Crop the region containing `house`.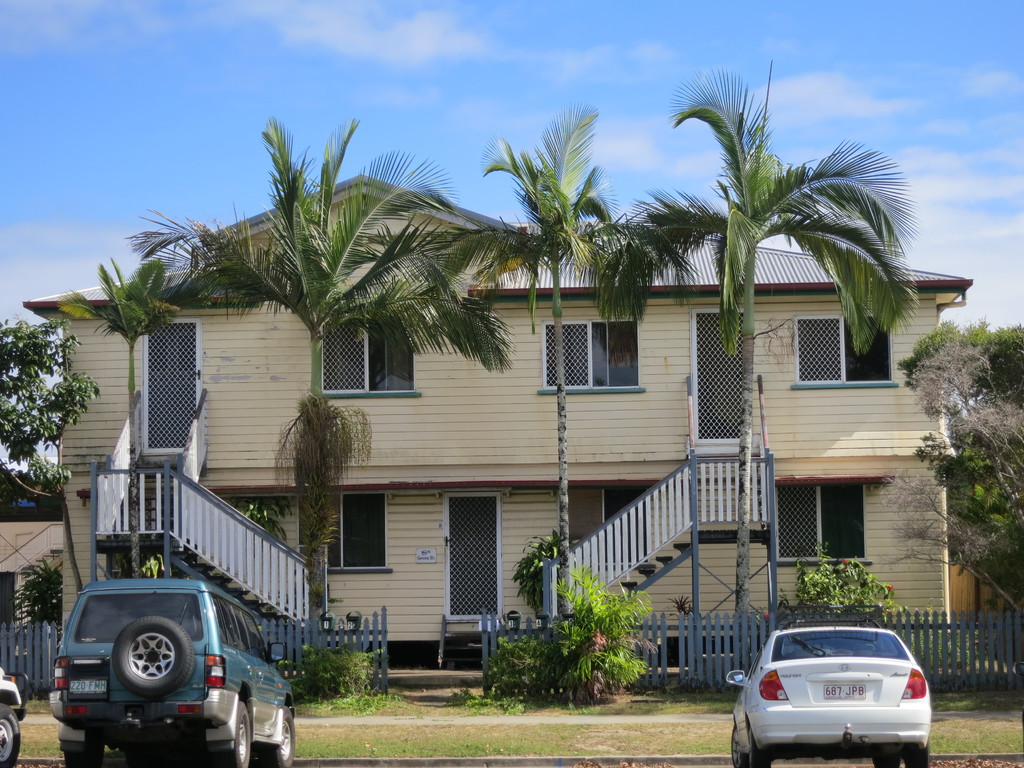
Crop region: bbox=(23, 177, 975, 700).
